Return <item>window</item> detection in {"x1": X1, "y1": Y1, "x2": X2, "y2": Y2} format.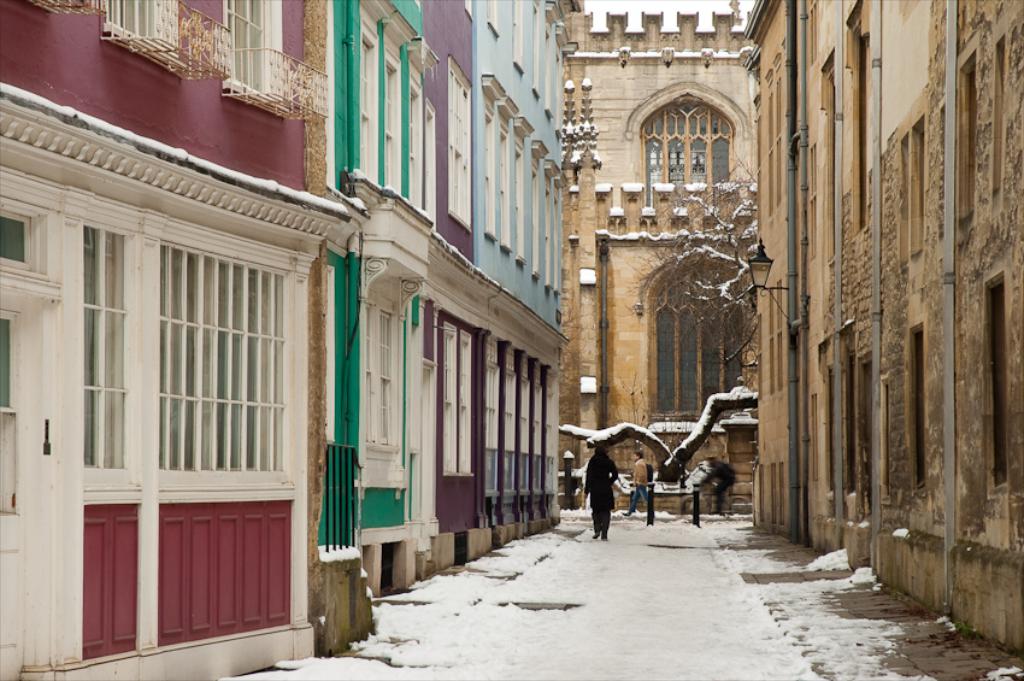
{"x1": 991, "y1": 45, "x2": 1008, "y2": 196}.
